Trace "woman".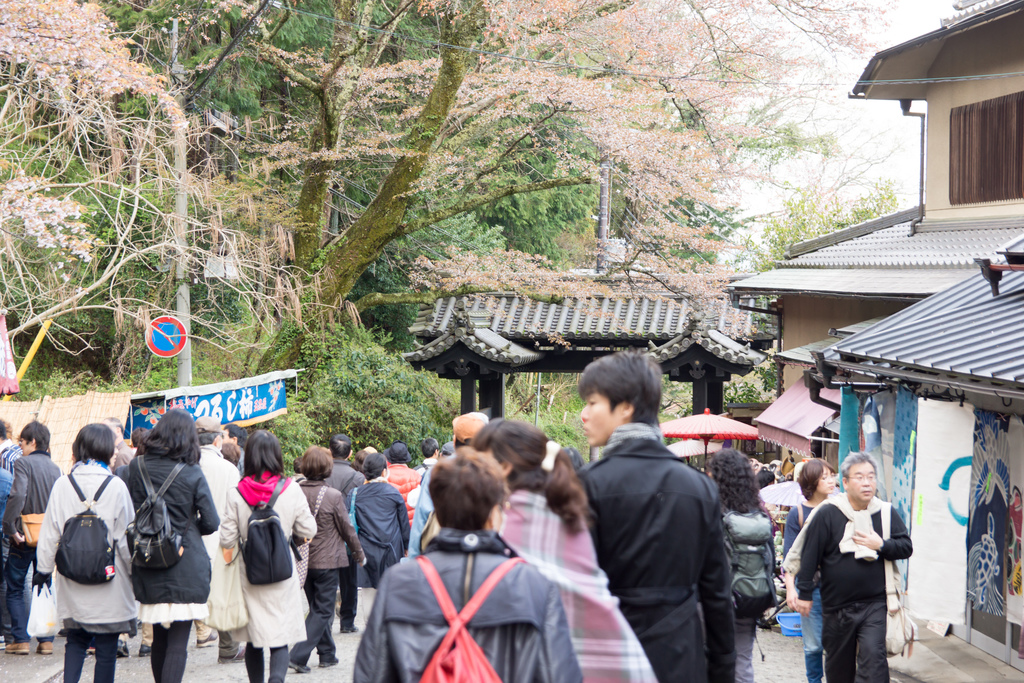
Traced to bbox(344, 451, 409, 598).
